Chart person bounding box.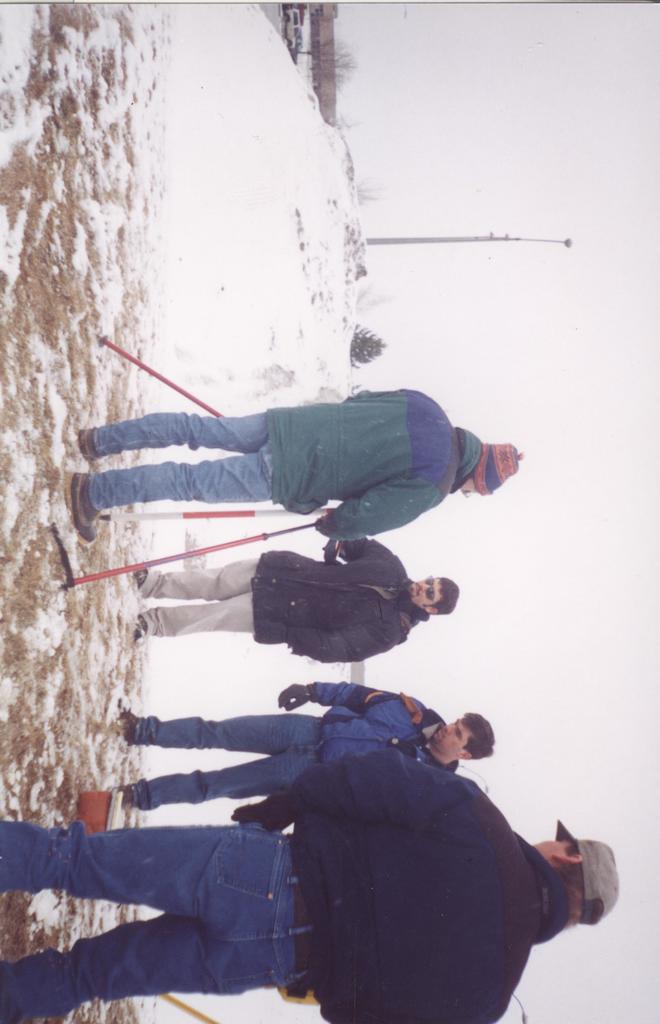
Charted: 116,673,499,813.
